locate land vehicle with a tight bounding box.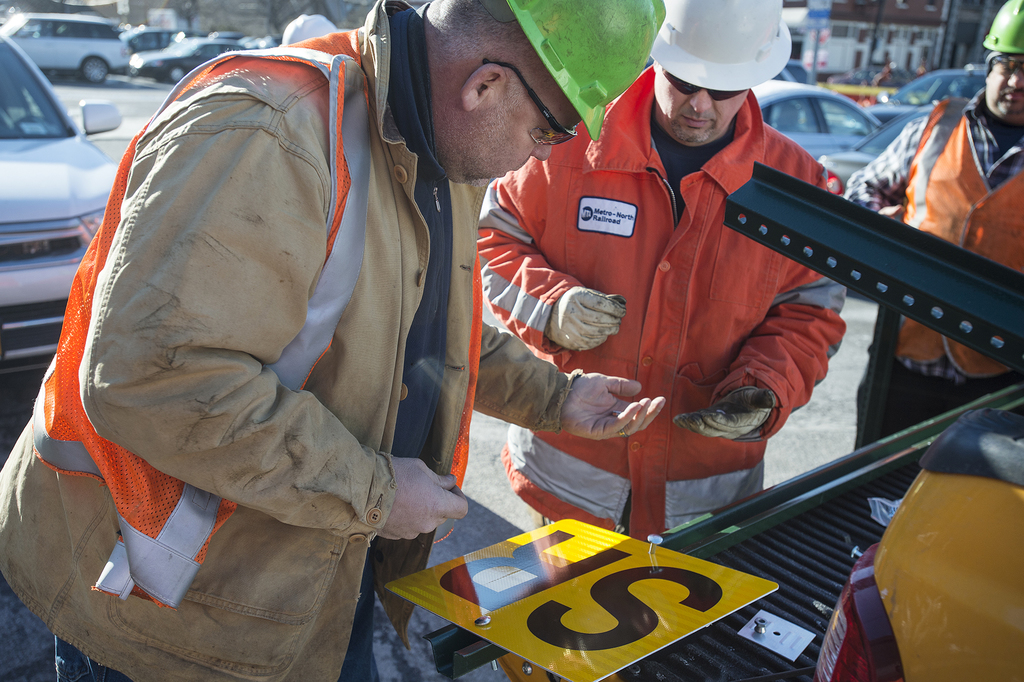
box(863, 63, 987, 122).
